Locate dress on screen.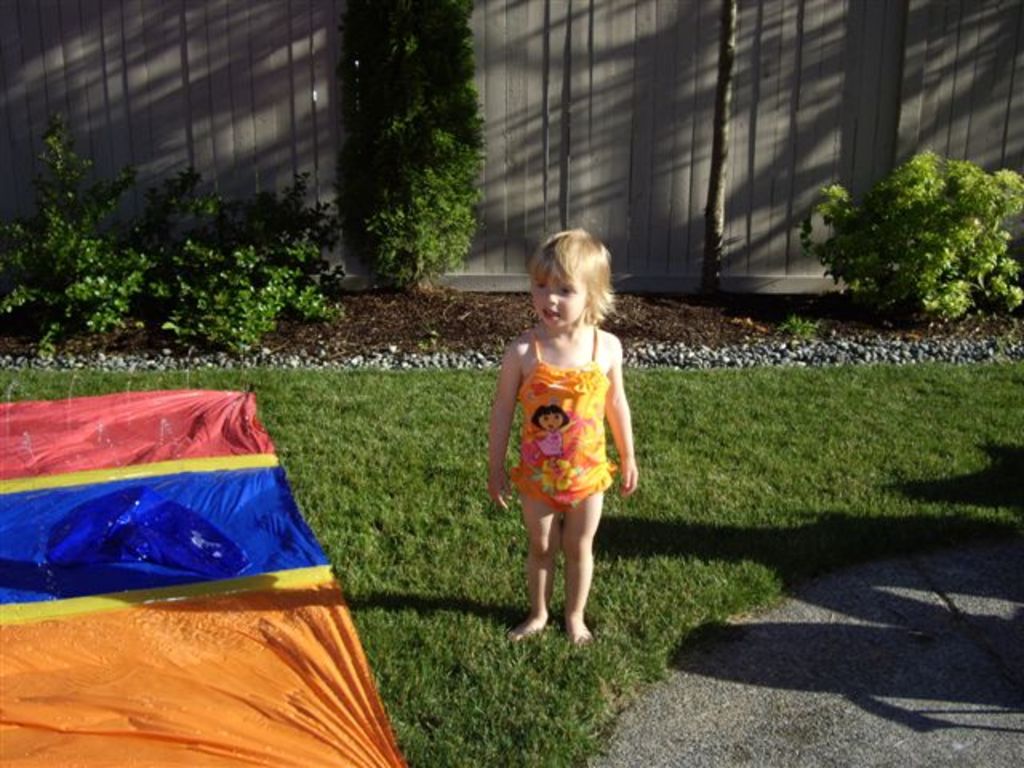
On screen at Rect(509, 323, 619, 517).
